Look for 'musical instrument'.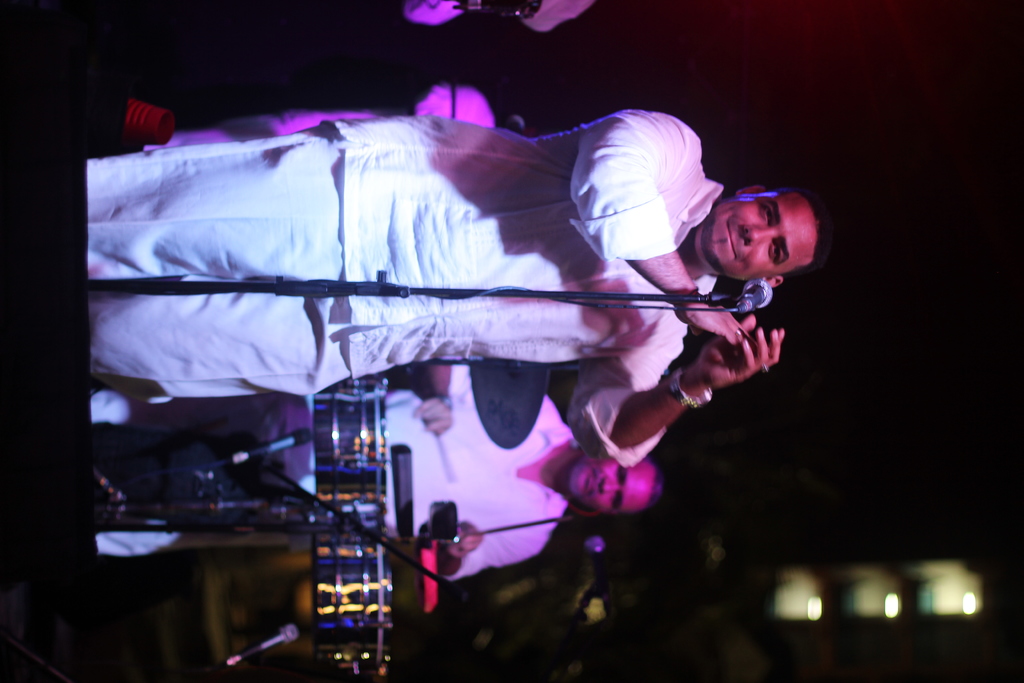
Found: select_region(318, 498, 389, 682).
